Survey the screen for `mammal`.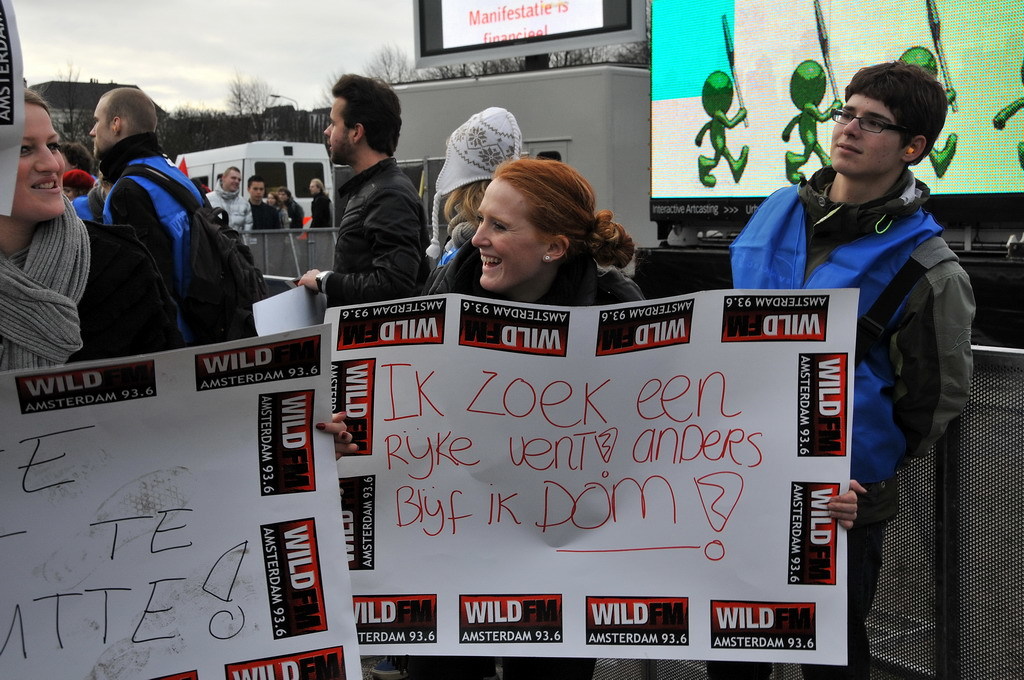
Survey found: [x1=417, y1=99, x2=531, y2=298].
